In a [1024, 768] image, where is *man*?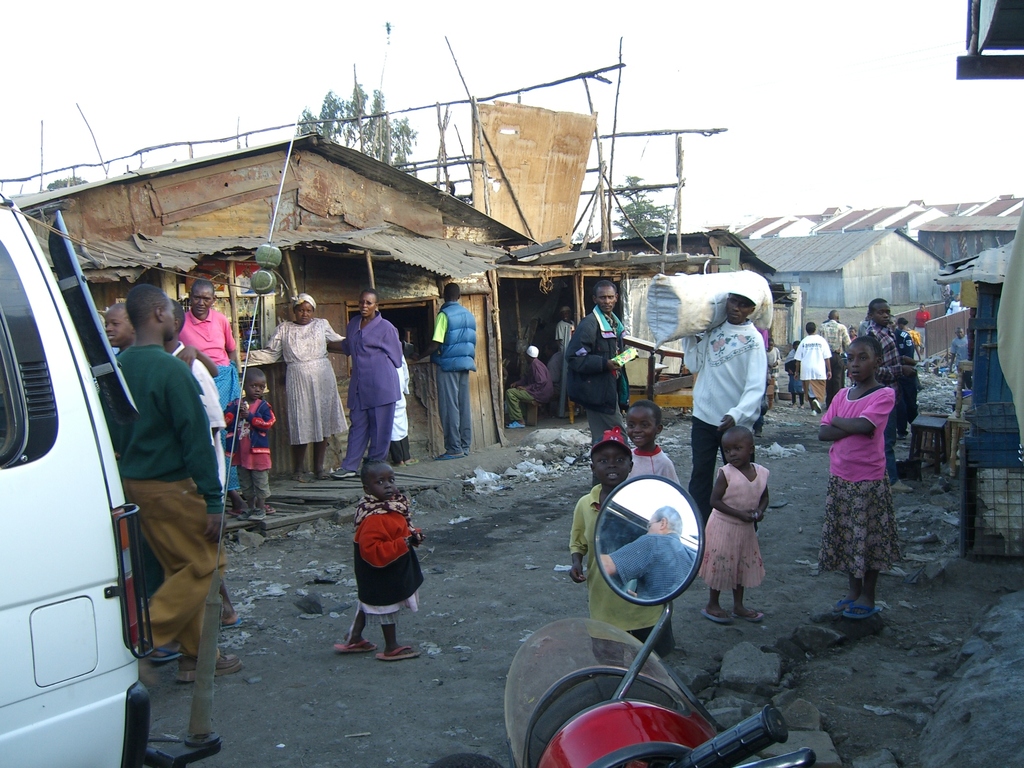
424,284,476,457.
